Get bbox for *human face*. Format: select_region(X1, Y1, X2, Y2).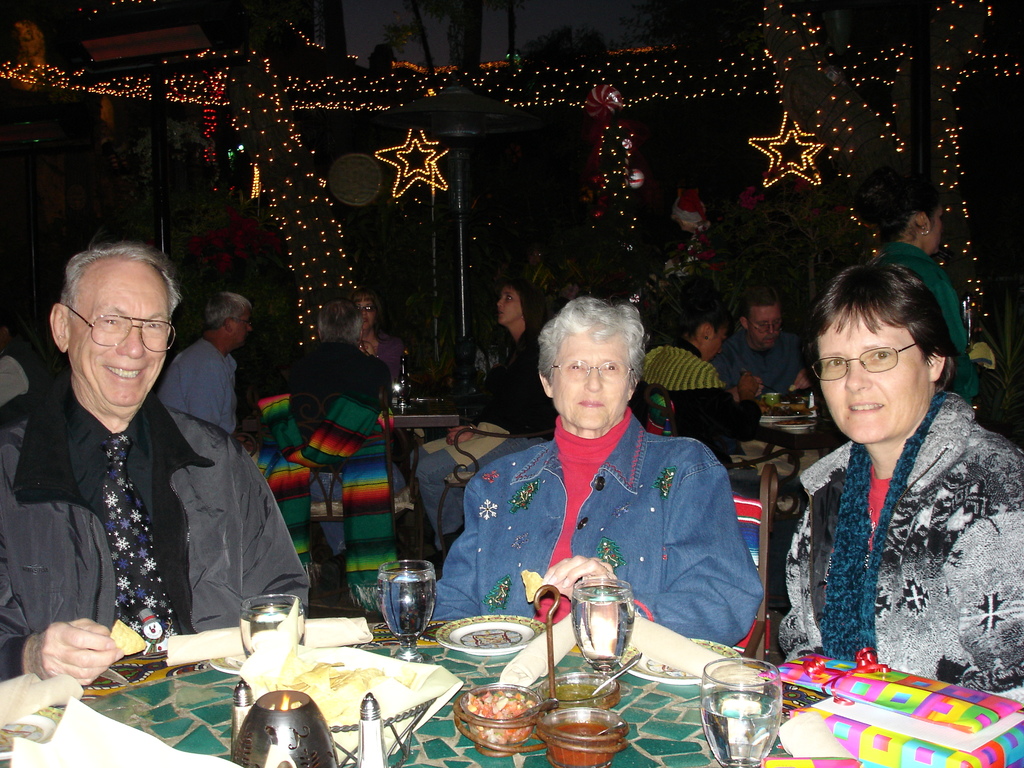
select_region(545, 313, 631, 433).
